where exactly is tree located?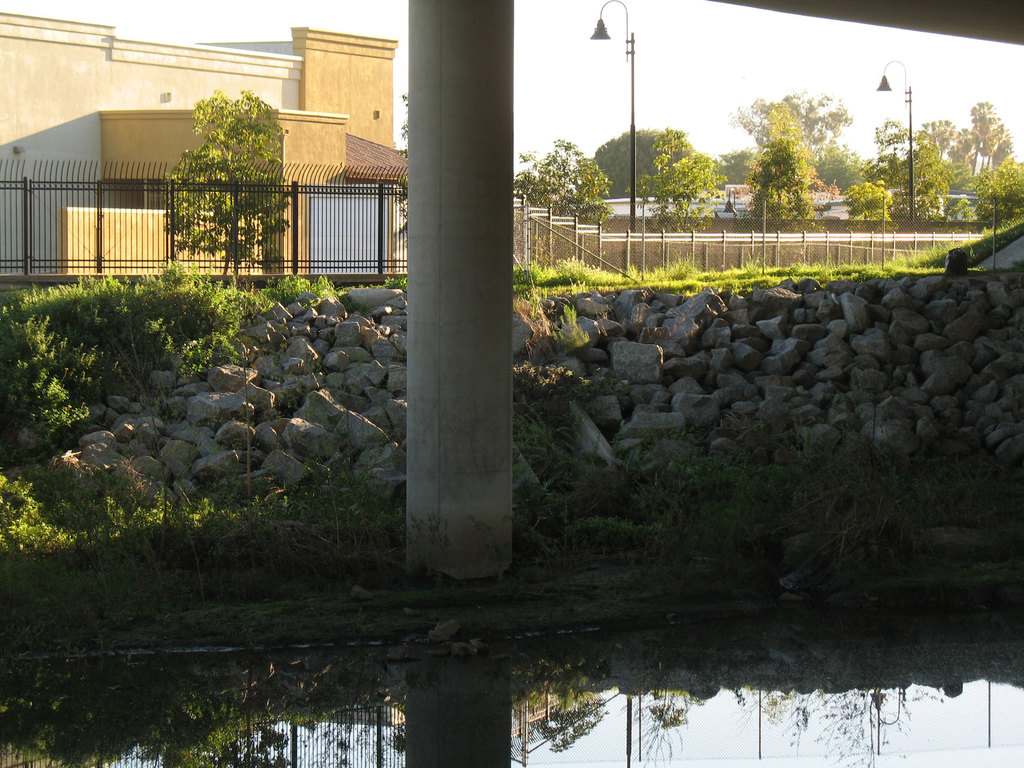
Its bounding box is <region>592, 129, 659, 207</region>.
